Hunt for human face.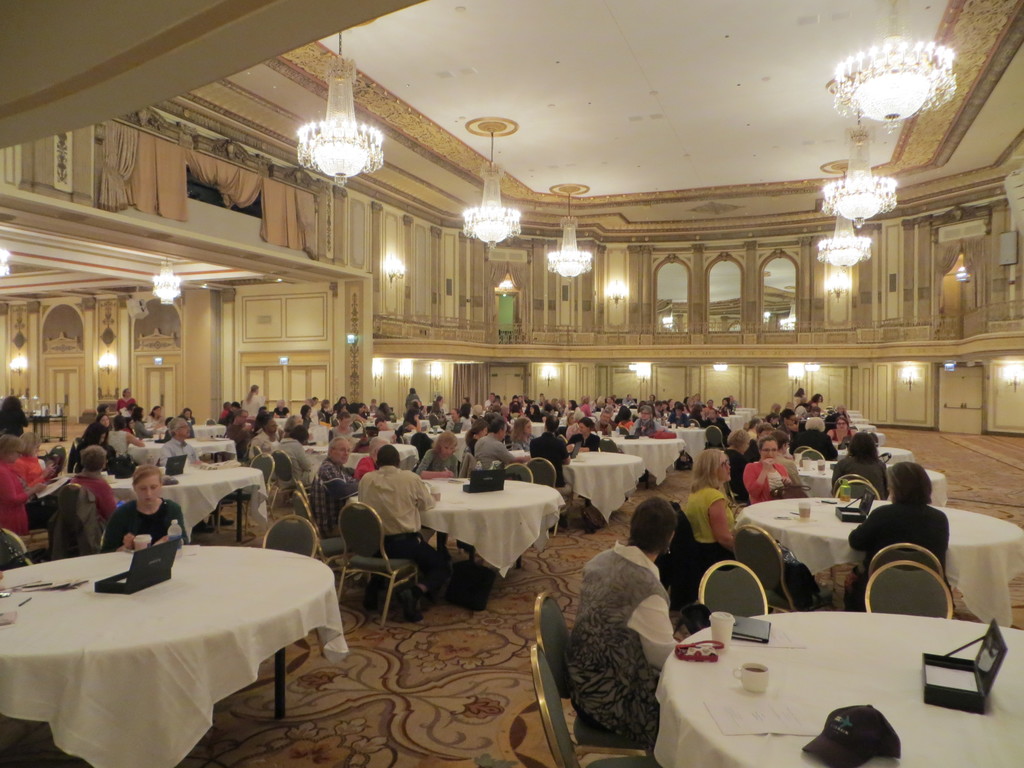
Hunted down at 179, 419, 189, 438.
